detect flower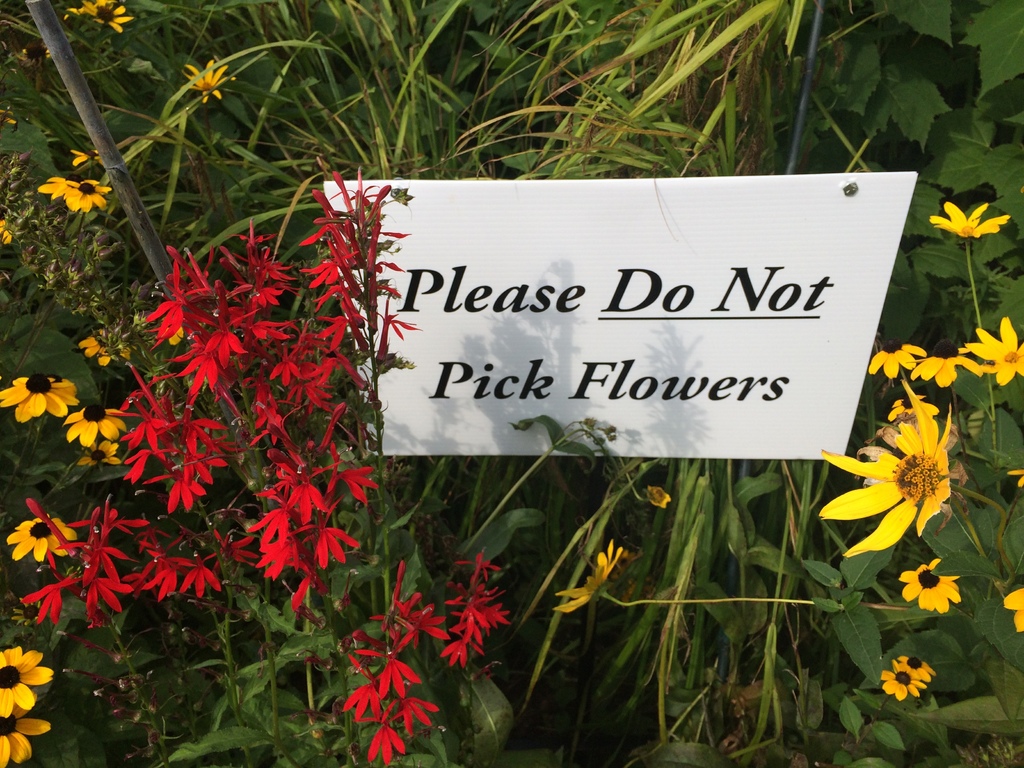
872/651/932/699
